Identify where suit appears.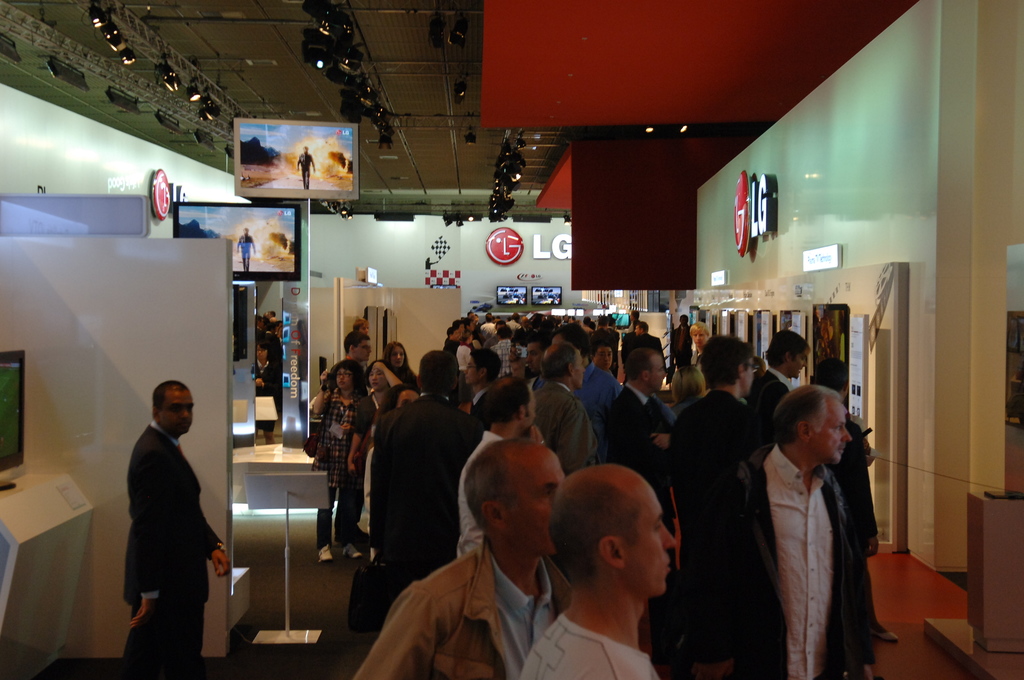
Appears at <region>529, 384, 594, 473</region>.
